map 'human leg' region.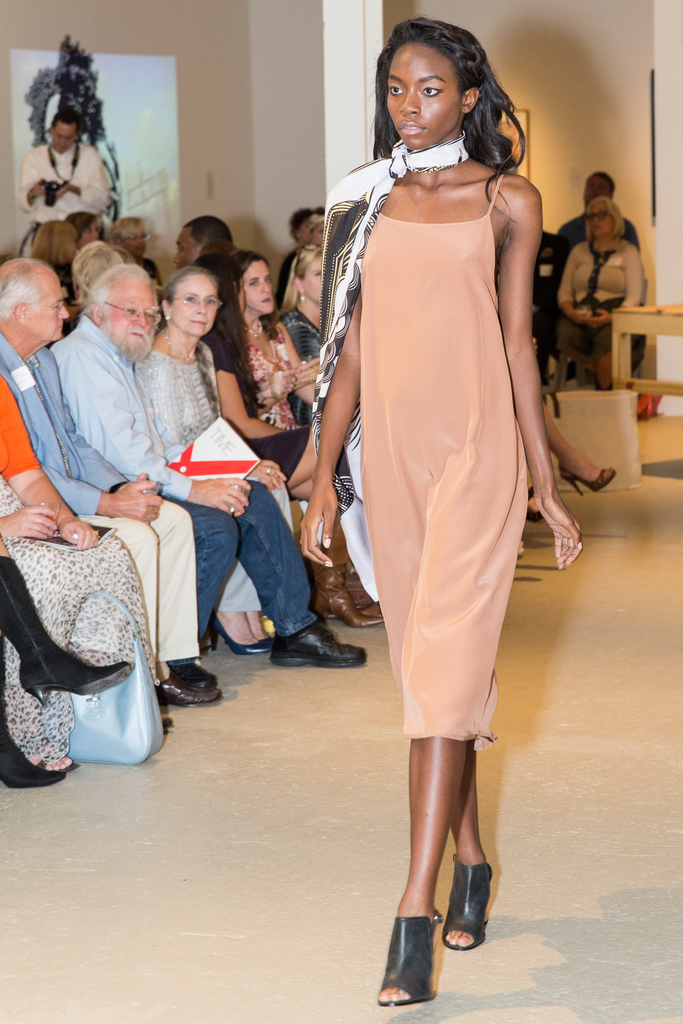
Mapped to (x1=231, y1=474, x2=362, y2=671).
